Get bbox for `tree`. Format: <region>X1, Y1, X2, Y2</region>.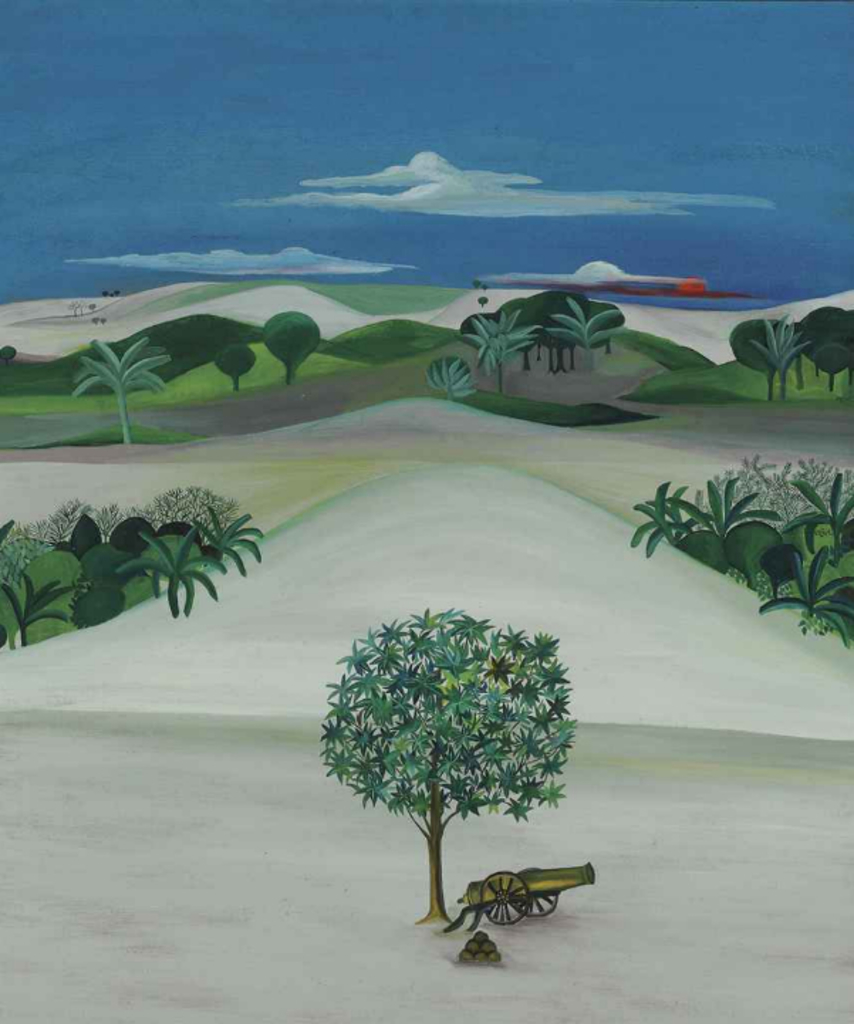
<region>205, 344, 263, 392</region>.
